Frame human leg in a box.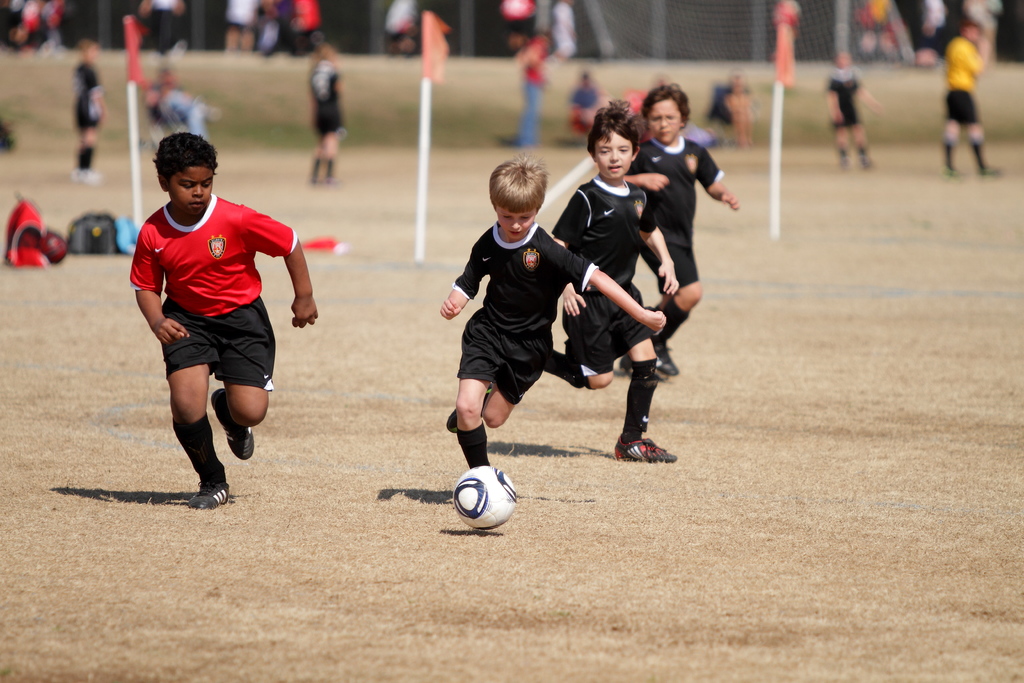
{"x1": 958, "y1": 88, "x2": 998, "y2": 171}.
